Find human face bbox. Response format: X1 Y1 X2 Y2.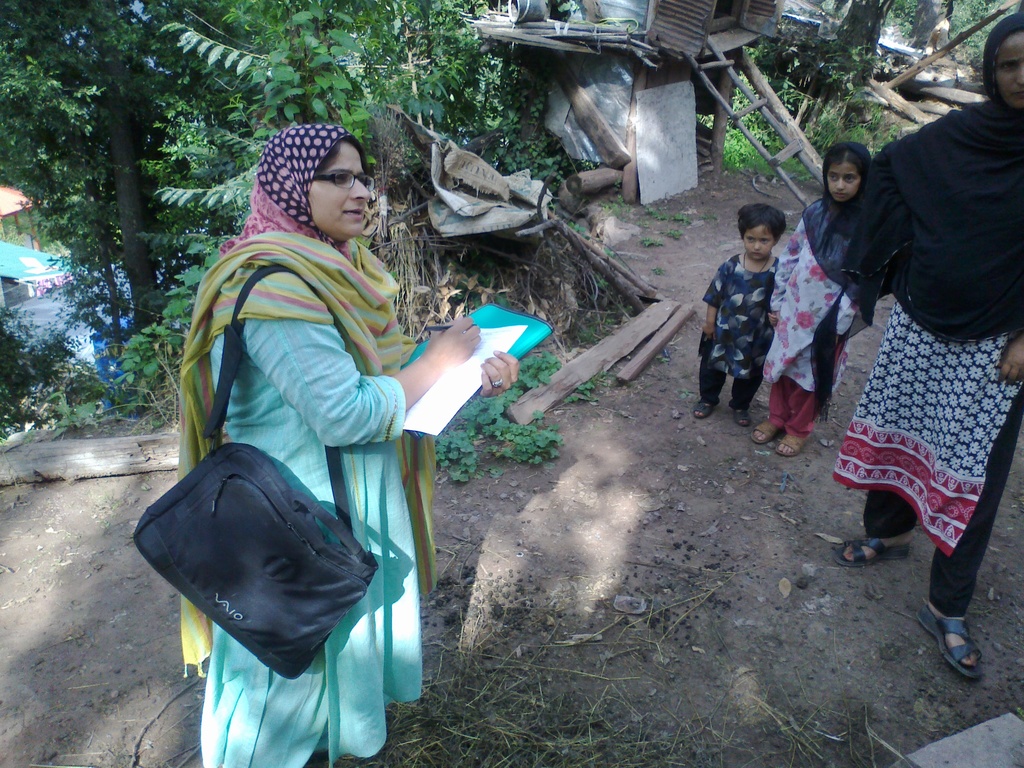
828 161 863 203.
